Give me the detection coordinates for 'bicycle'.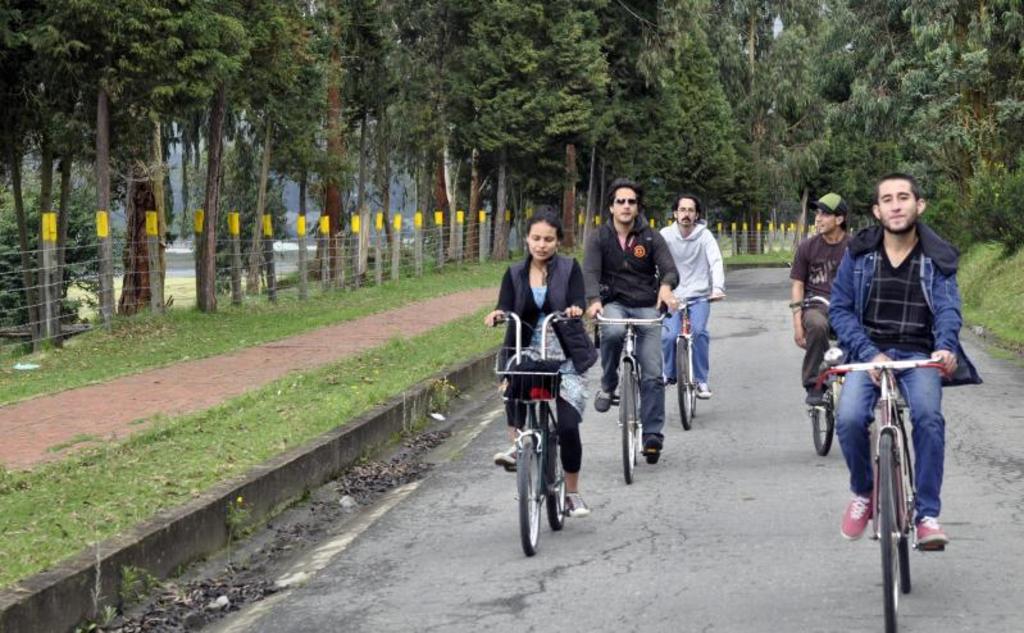
(x1=784, y1=293, x2=880, y2=468).
